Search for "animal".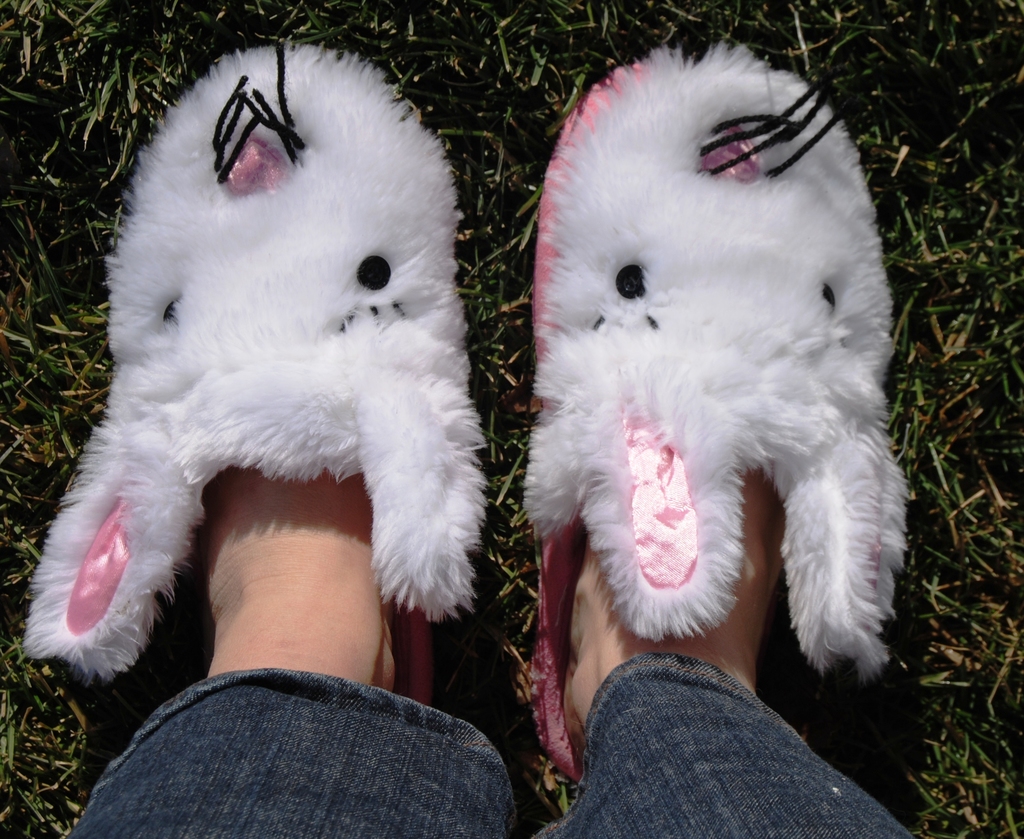
Found at crop(515, 40, 918, 669).
